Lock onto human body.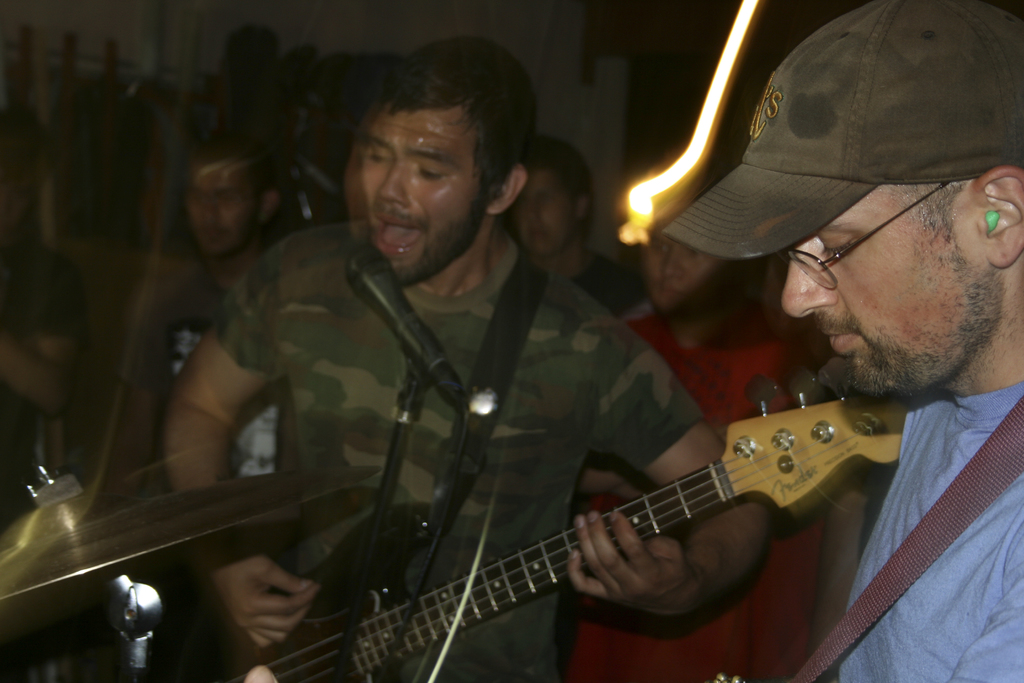
Locked: crop(115, 258, 284, 519).
